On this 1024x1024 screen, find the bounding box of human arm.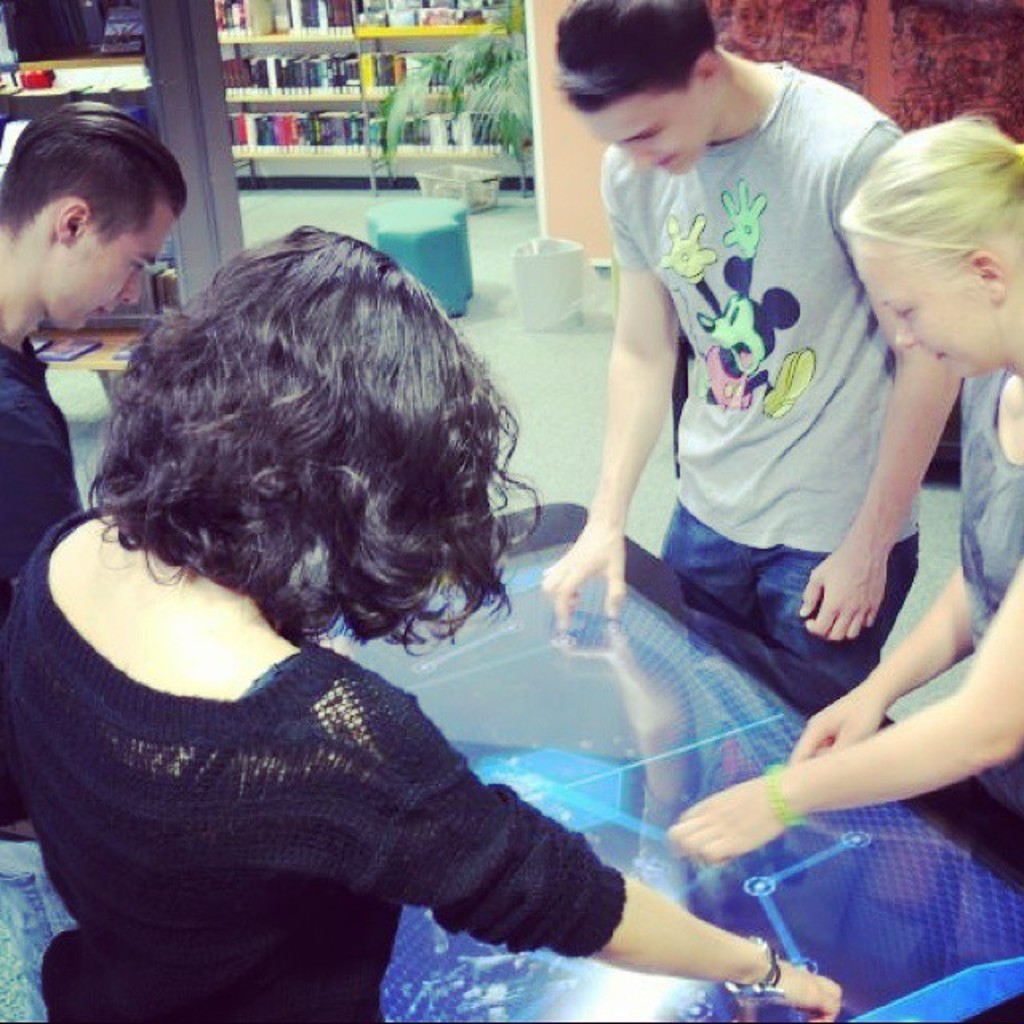
Bounding box: 534/146/693/627.
